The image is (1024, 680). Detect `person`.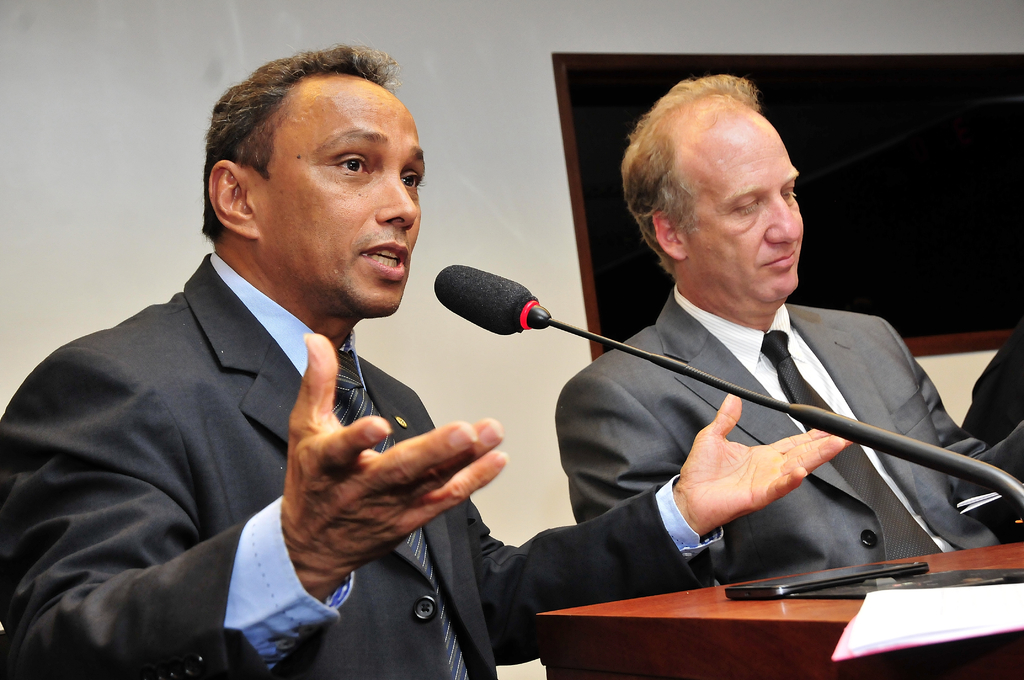
Detection: 32:53:566:670.
